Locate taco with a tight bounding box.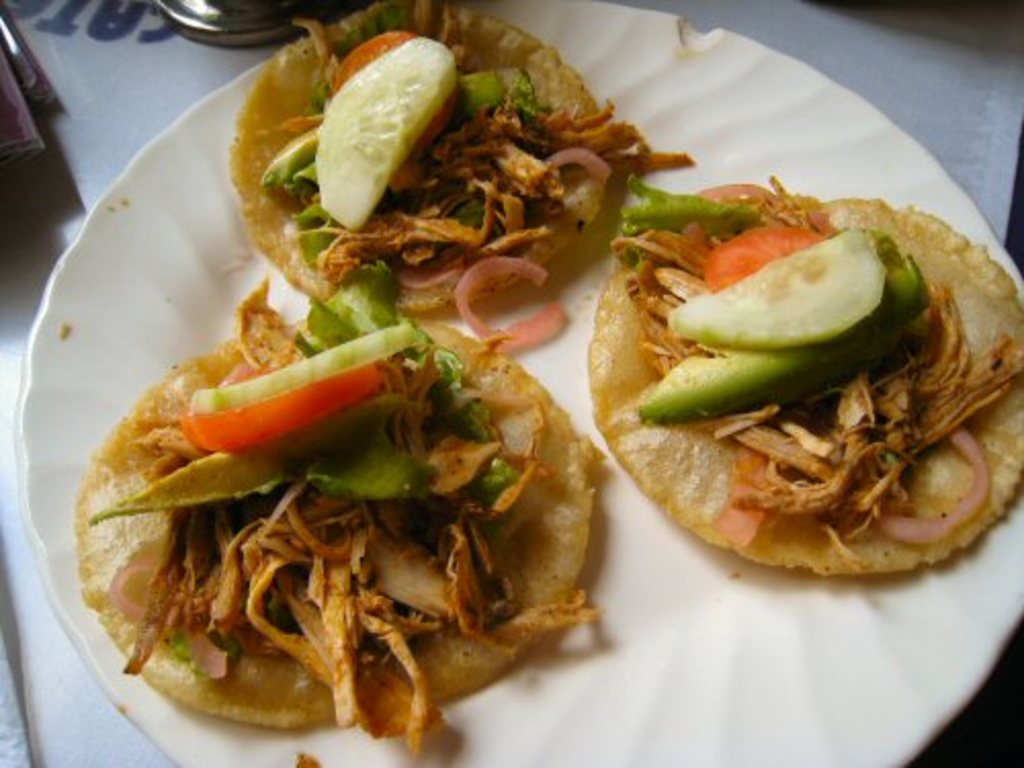
[left=231, top=0, right=641, bottom=338].
